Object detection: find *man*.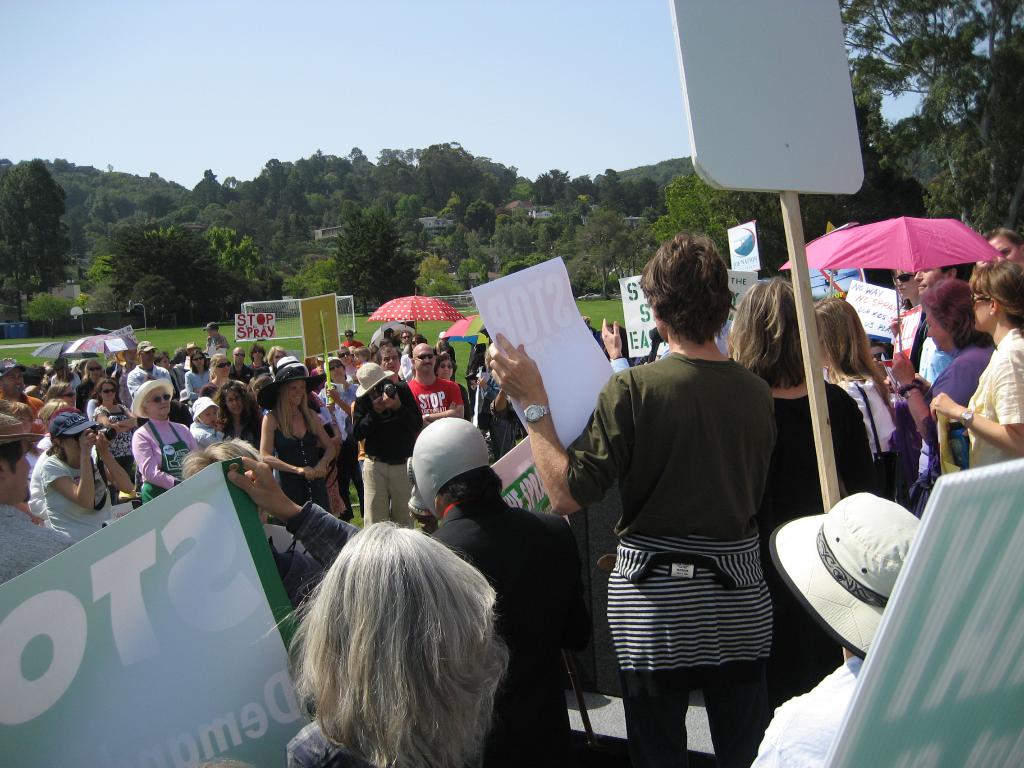
region(378, 347, 402, 381).
